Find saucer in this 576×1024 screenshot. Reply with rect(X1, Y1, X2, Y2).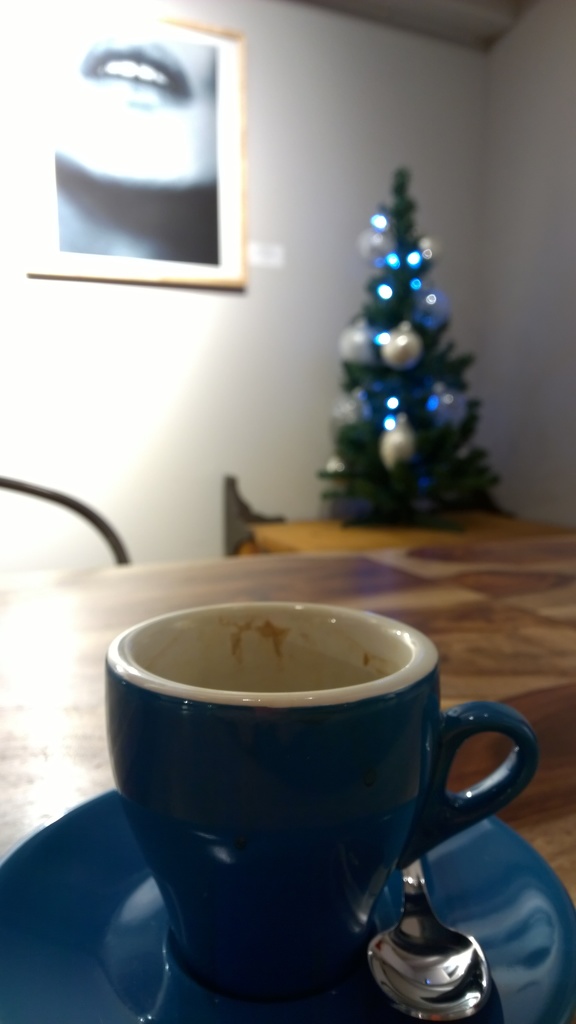
rect(0, 793, 575, 1023).
